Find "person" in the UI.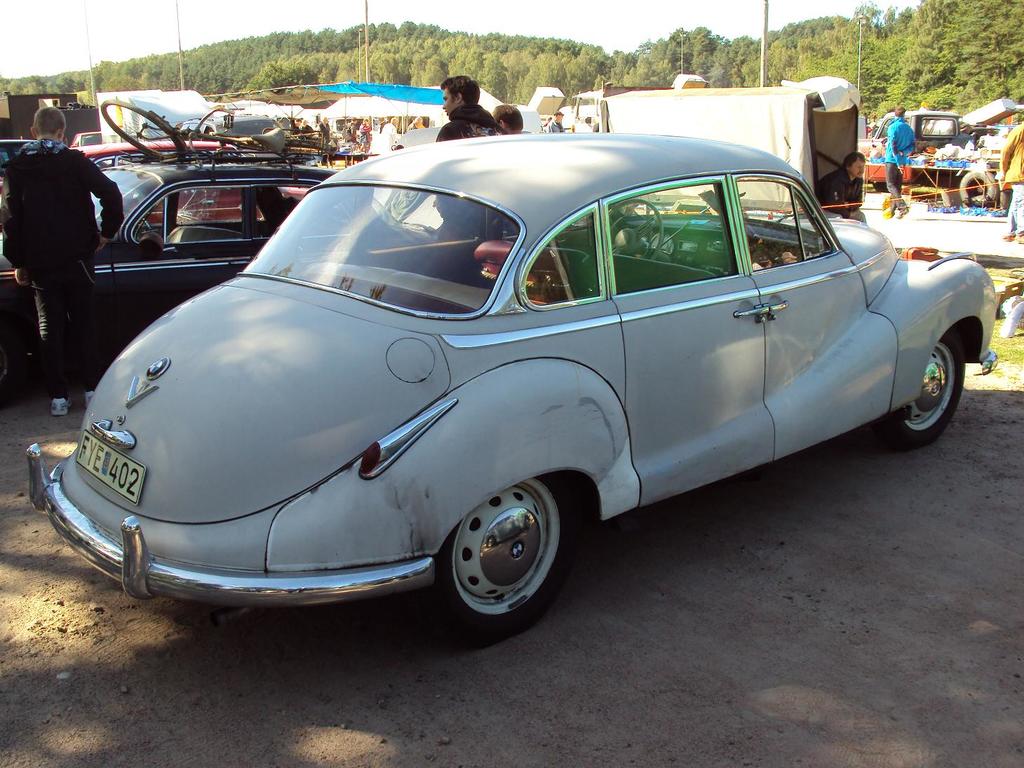
UI element at [382, 114, 399, 151].
